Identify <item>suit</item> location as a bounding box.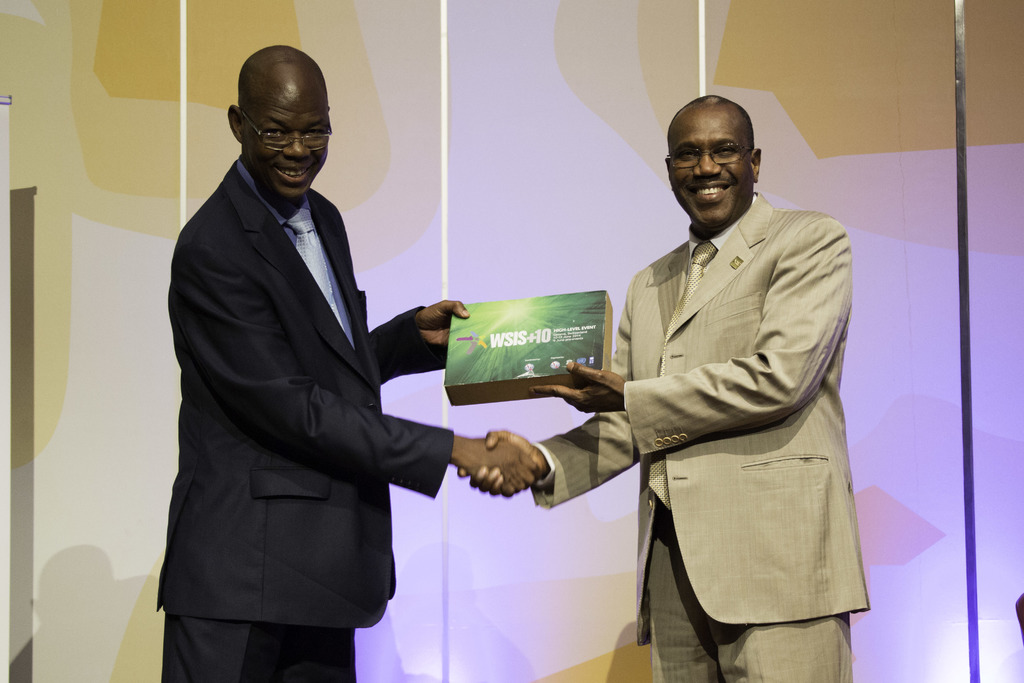
[x1=143, y1=71, x2=483, y2=671].
